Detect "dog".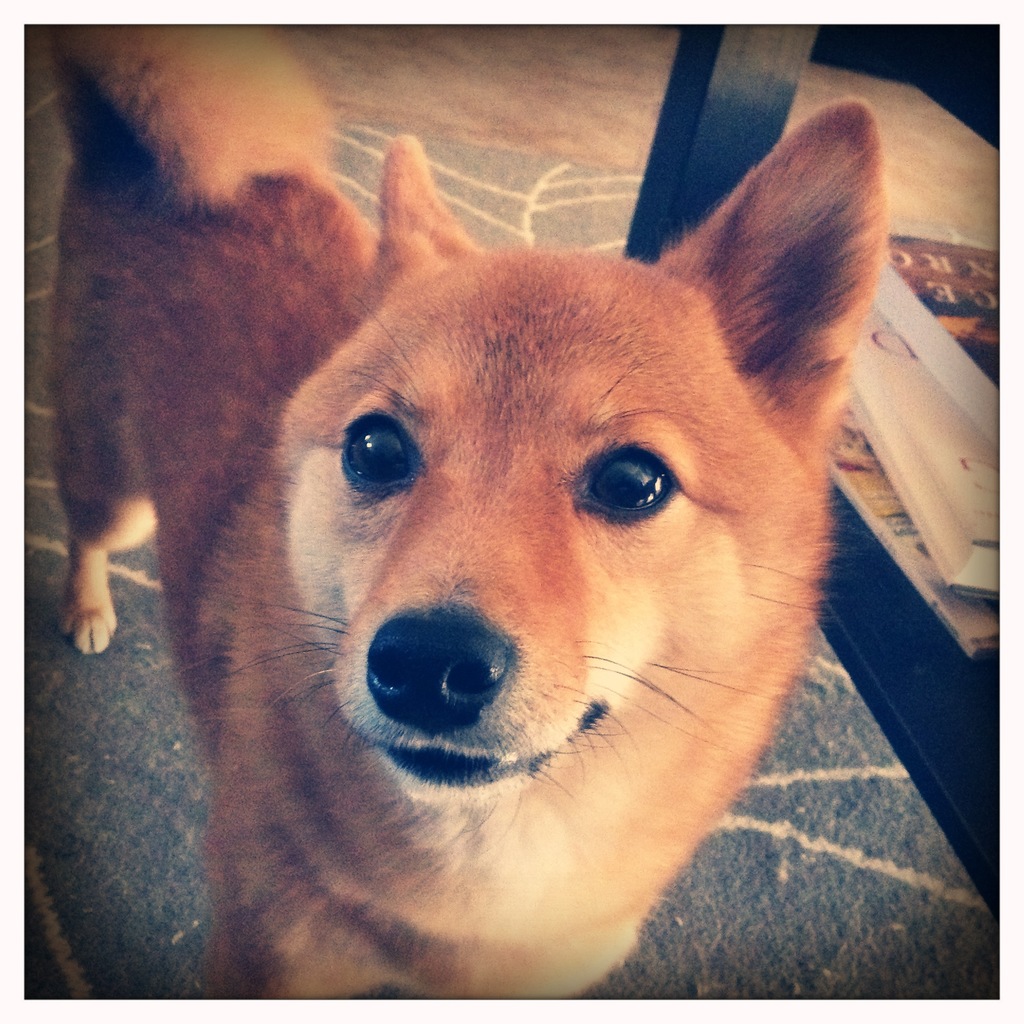
Detected at rect(49, 22, 891, 1006).
